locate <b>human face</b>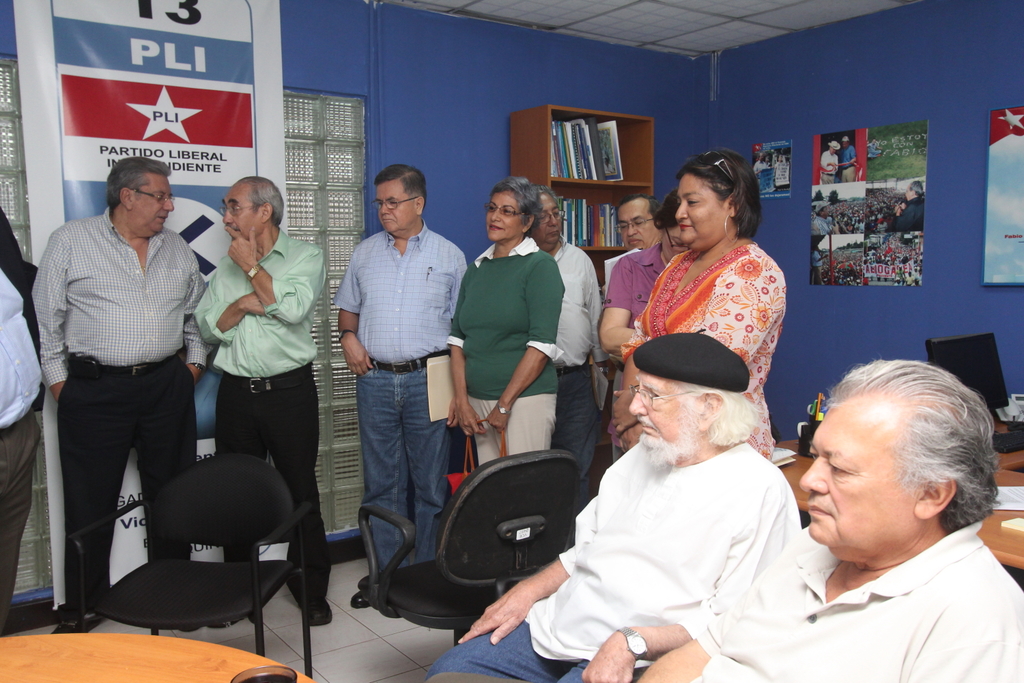
bbox(378, 185, 415, 234)
